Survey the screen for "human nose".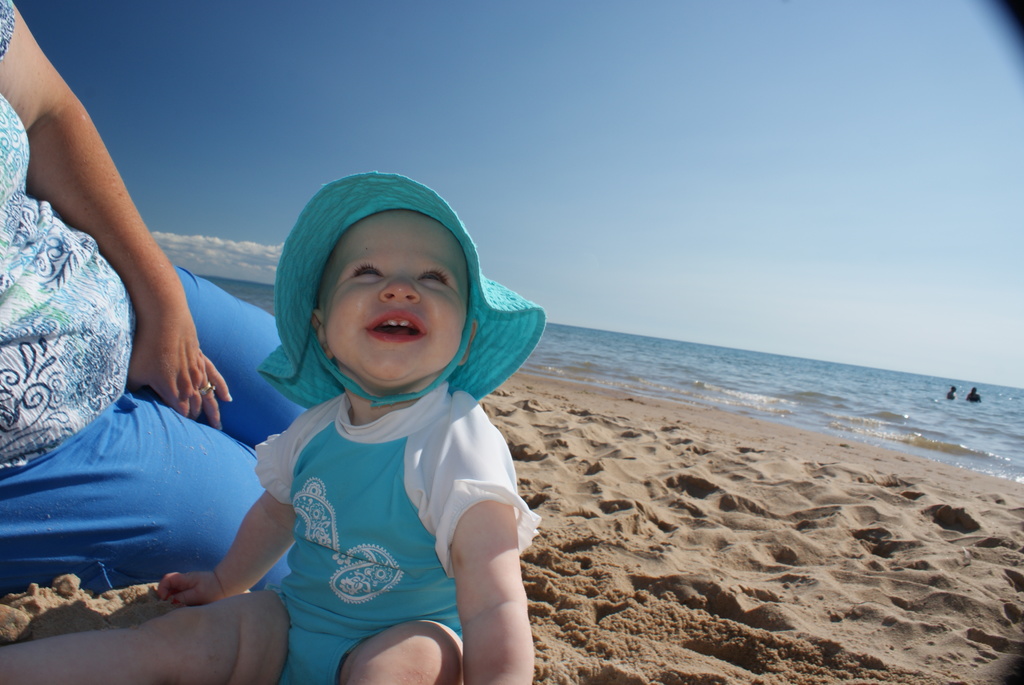
Survey found: box=[381, 275, 420, 306].
